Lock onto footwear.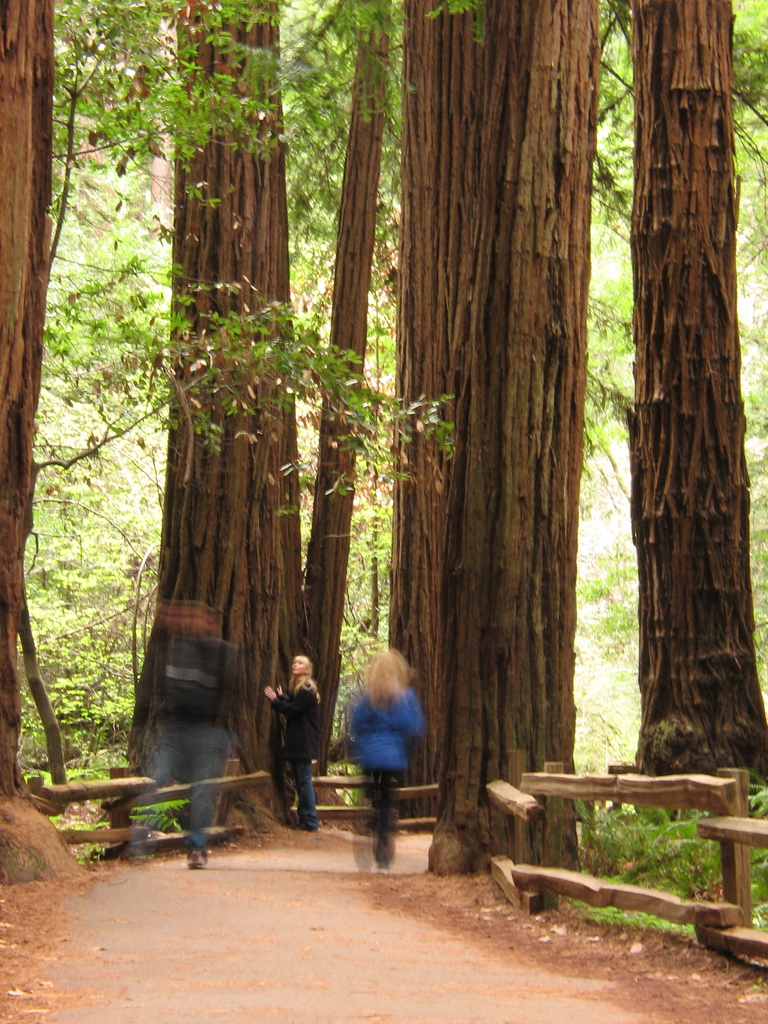
Locked: l=370, t=849, r=391, b=875.
